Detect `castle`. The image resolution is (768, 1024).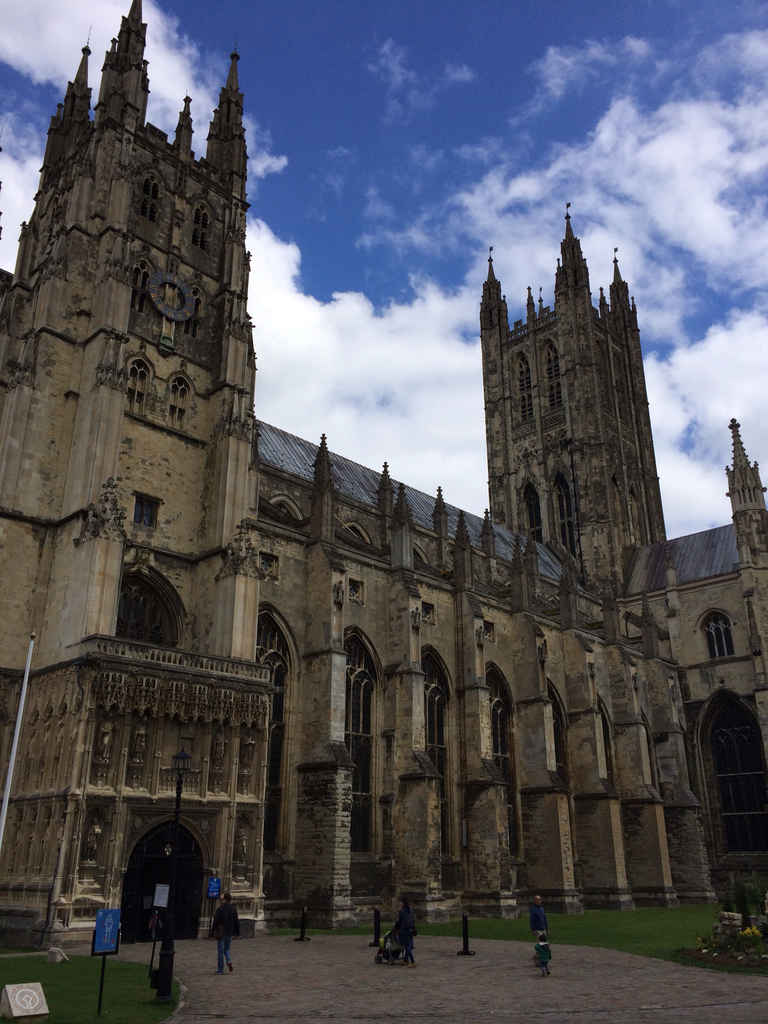
locate(17, 13, 767, 1000).
